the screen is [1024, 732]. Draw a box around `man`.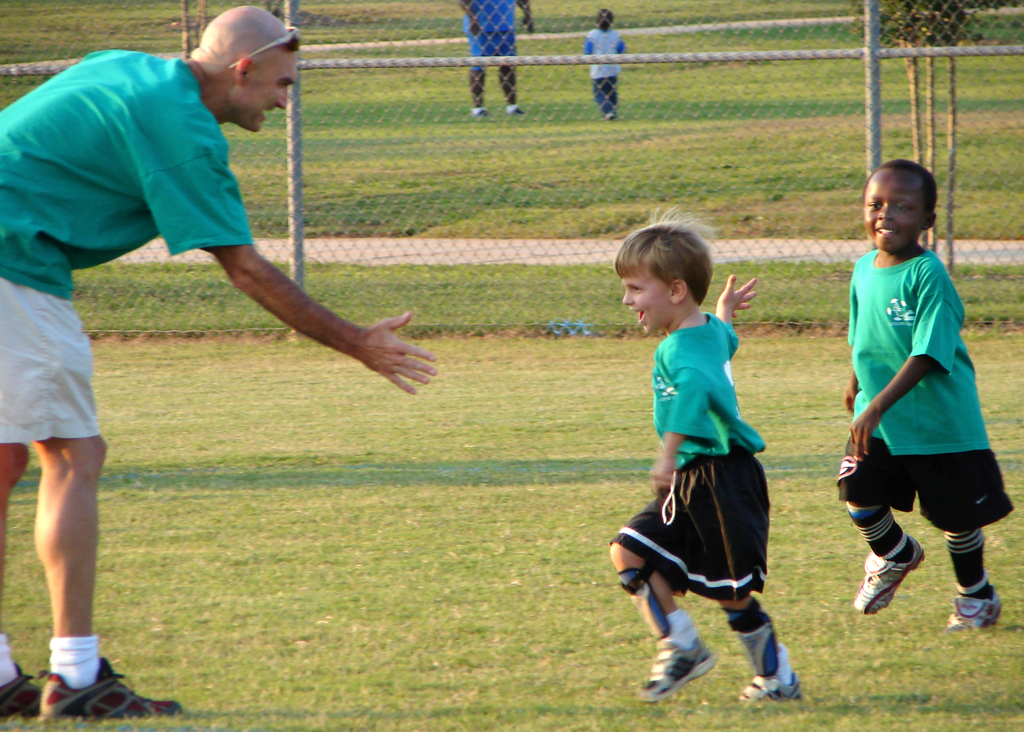
459 0 539 120.
